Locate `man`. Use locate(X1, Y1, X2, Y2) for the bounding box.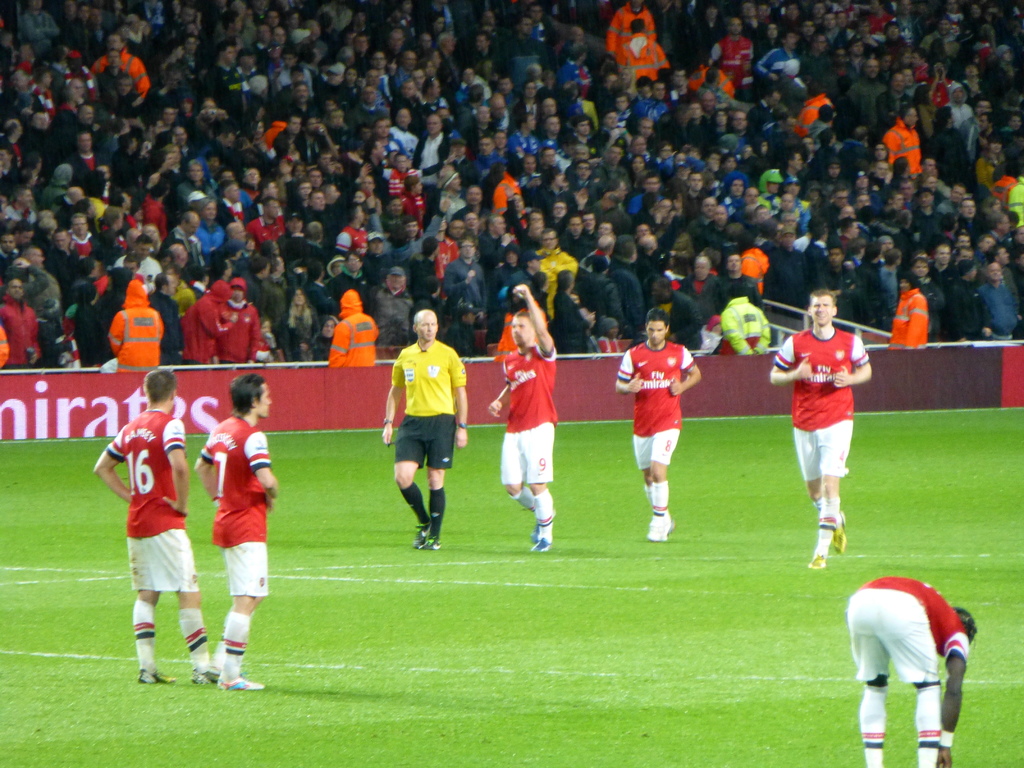
locate(93, 368, 242, 684).
